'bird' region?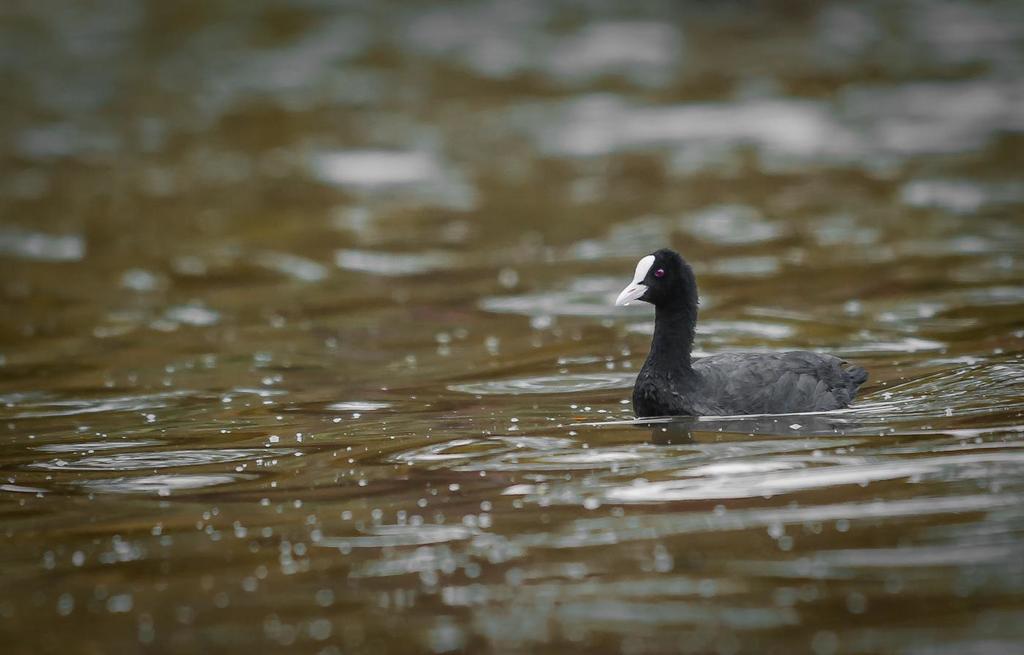
detection(604, 249, 870, 430)
